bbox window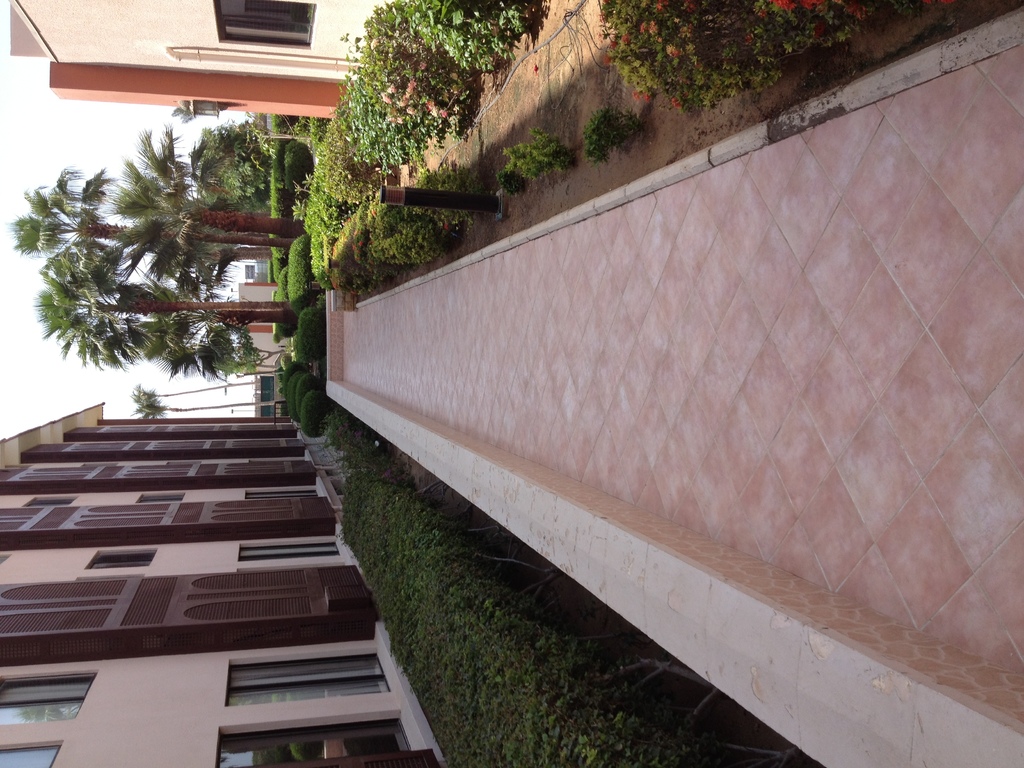
[239, 540, 341, 564]
